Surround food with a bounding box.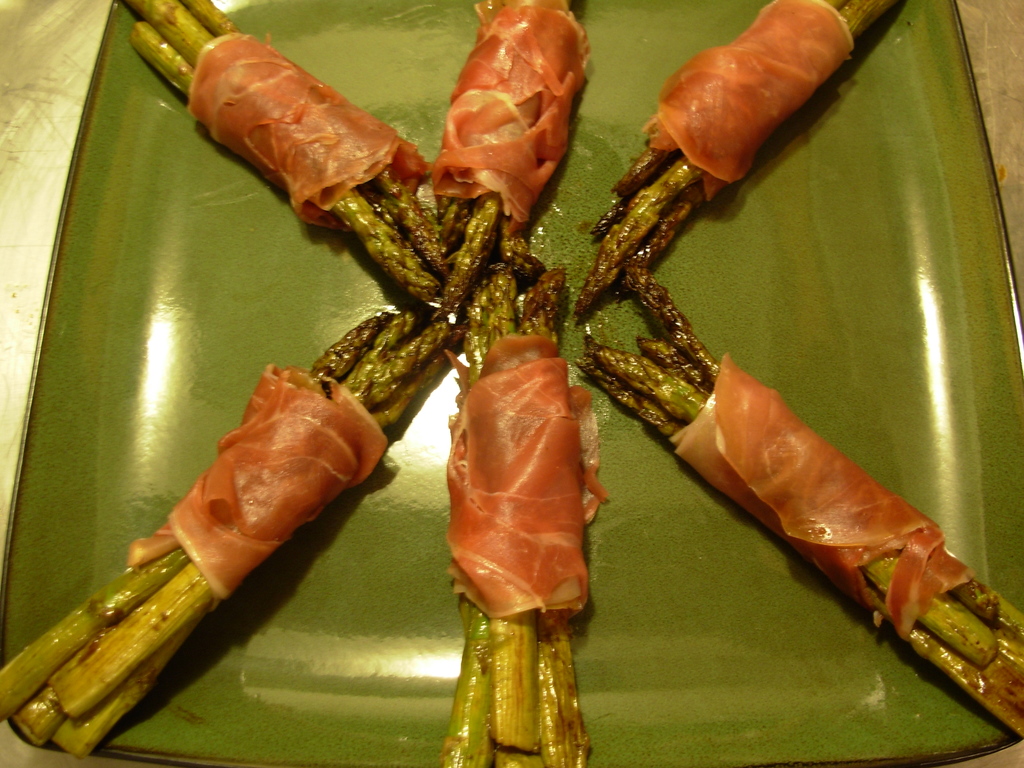
BBox(572, 0, 898, 315).
